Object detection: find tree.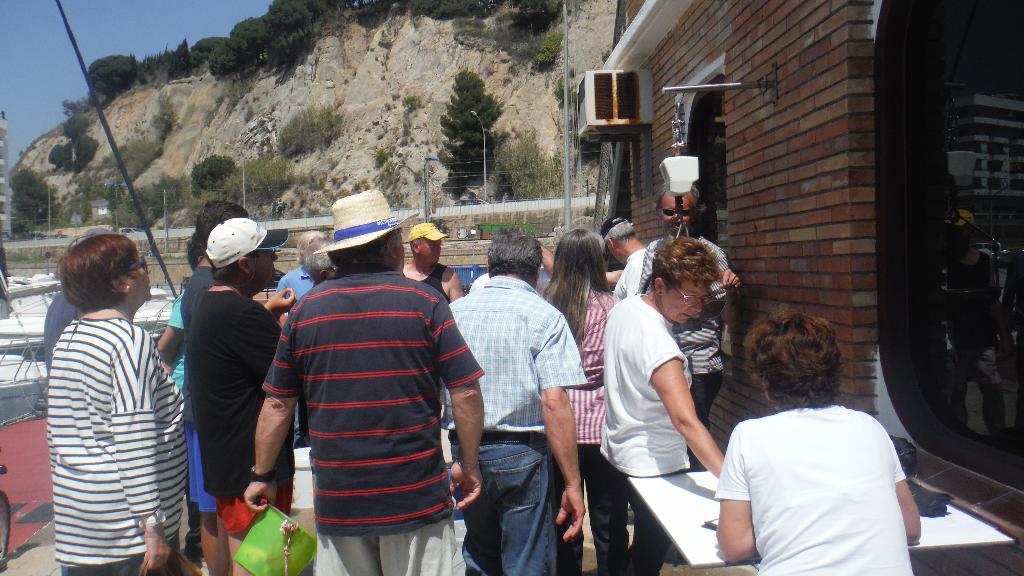
rect(186, 150, 239, 201).
